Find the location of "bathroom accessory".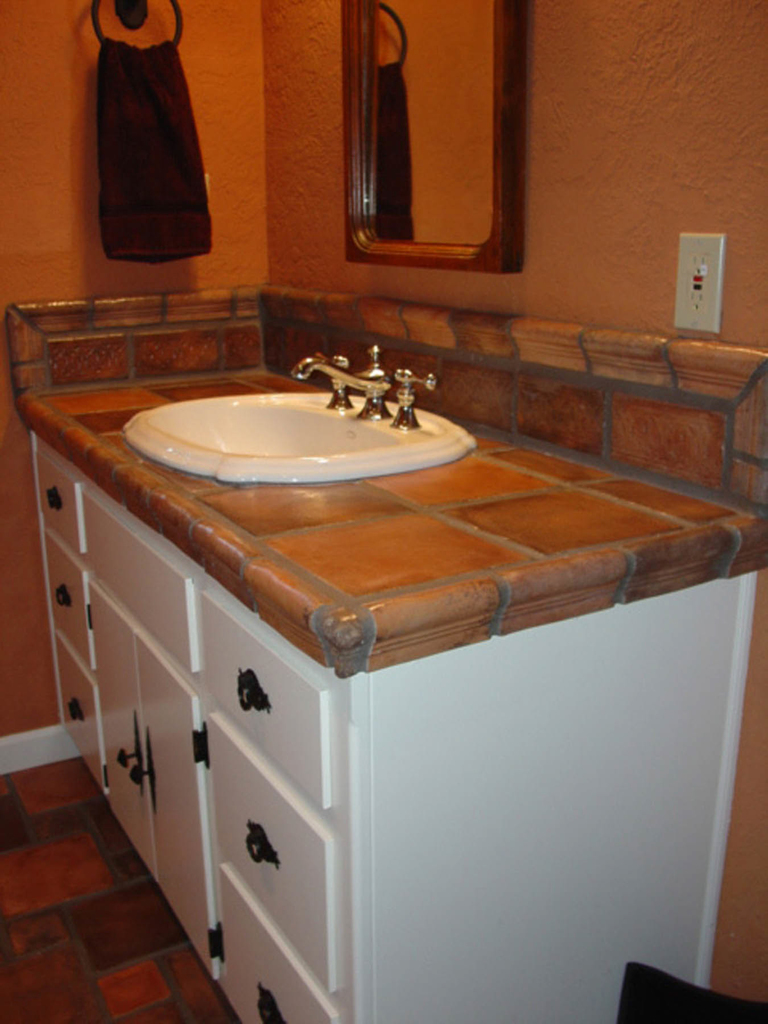
Location: x1=17 y1=340 x2=767 y2=1023.
